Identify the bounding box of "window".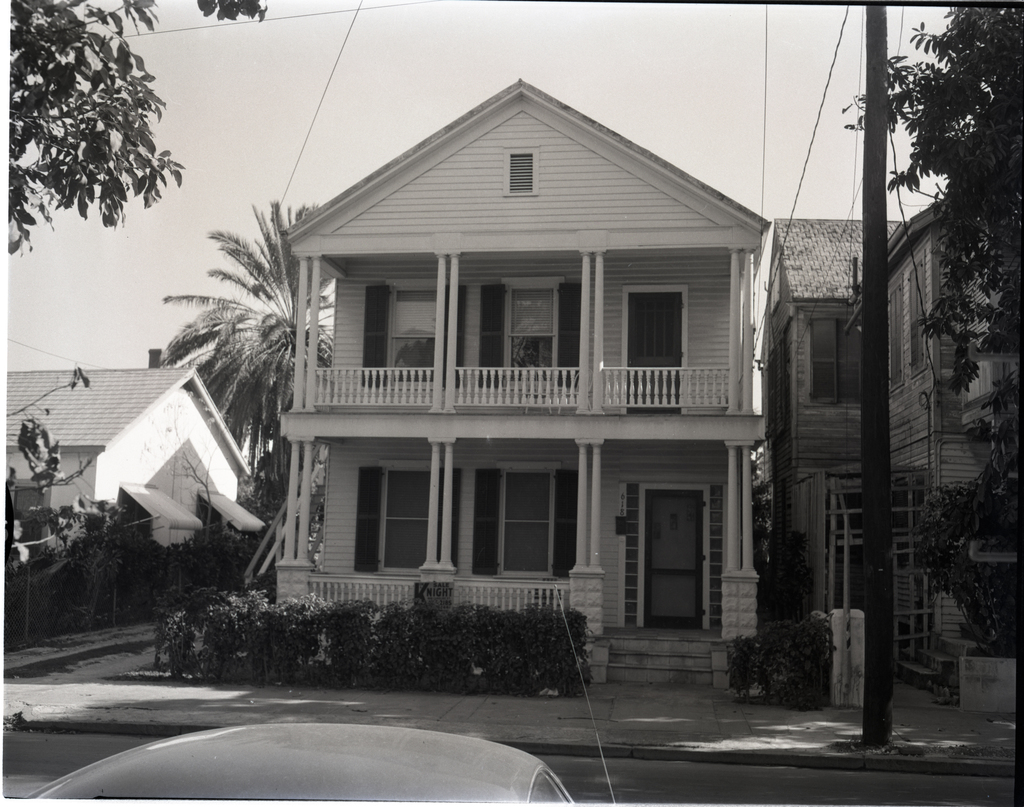
box(200, 502, 225, 545).
